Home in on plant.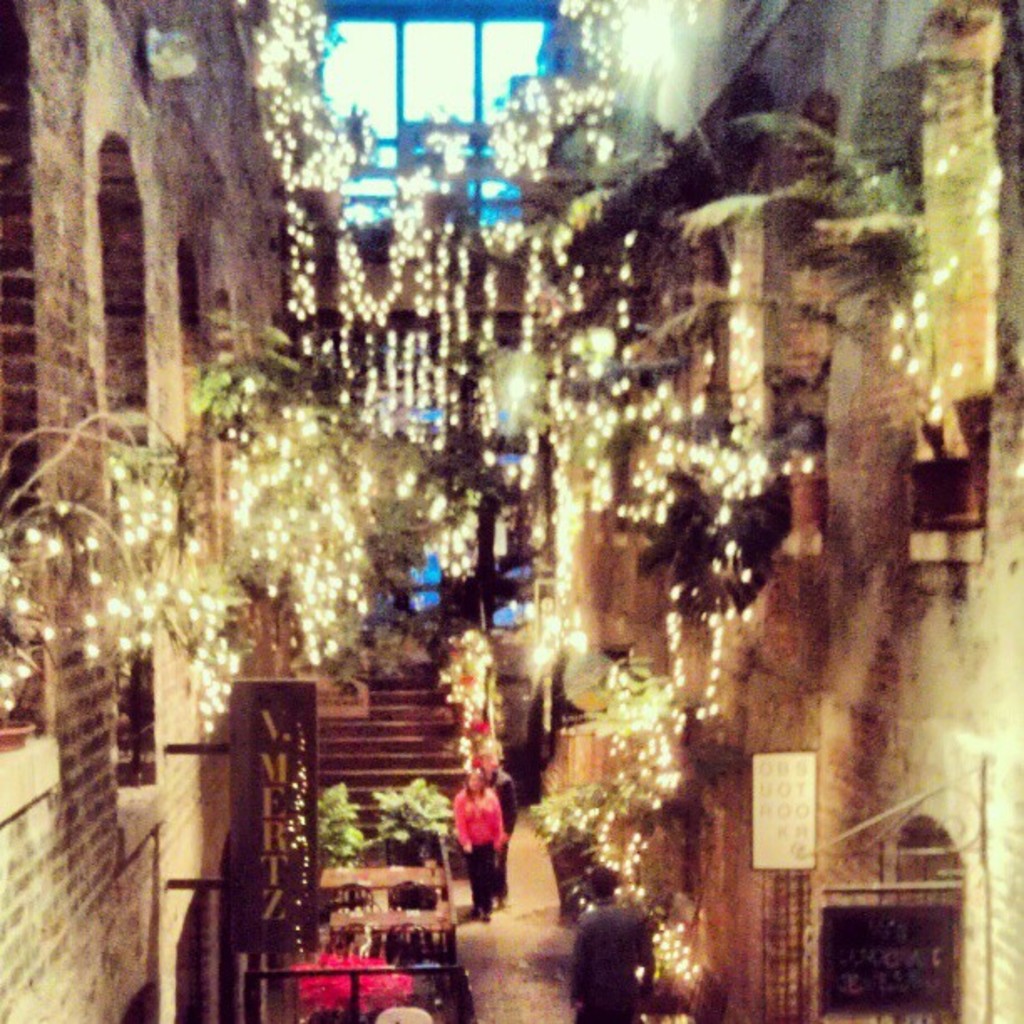
Homed in at rect(0, 395, 244, 686).
